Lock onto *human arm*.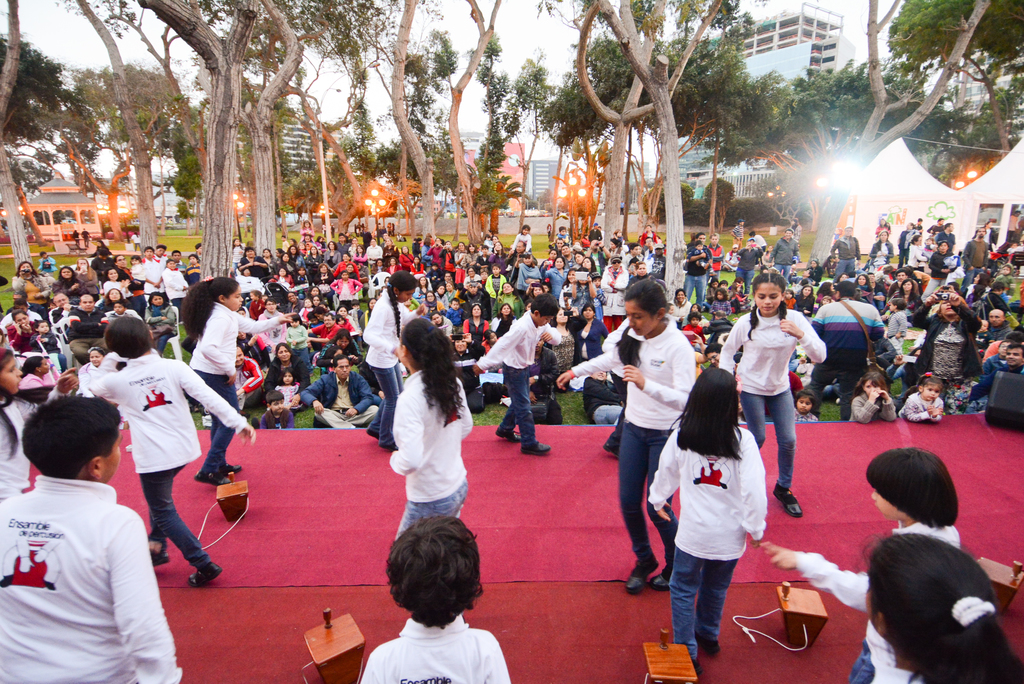
Locked: {"x1": 401, "y1": 300, "x2": 427, "y2": 324}.
